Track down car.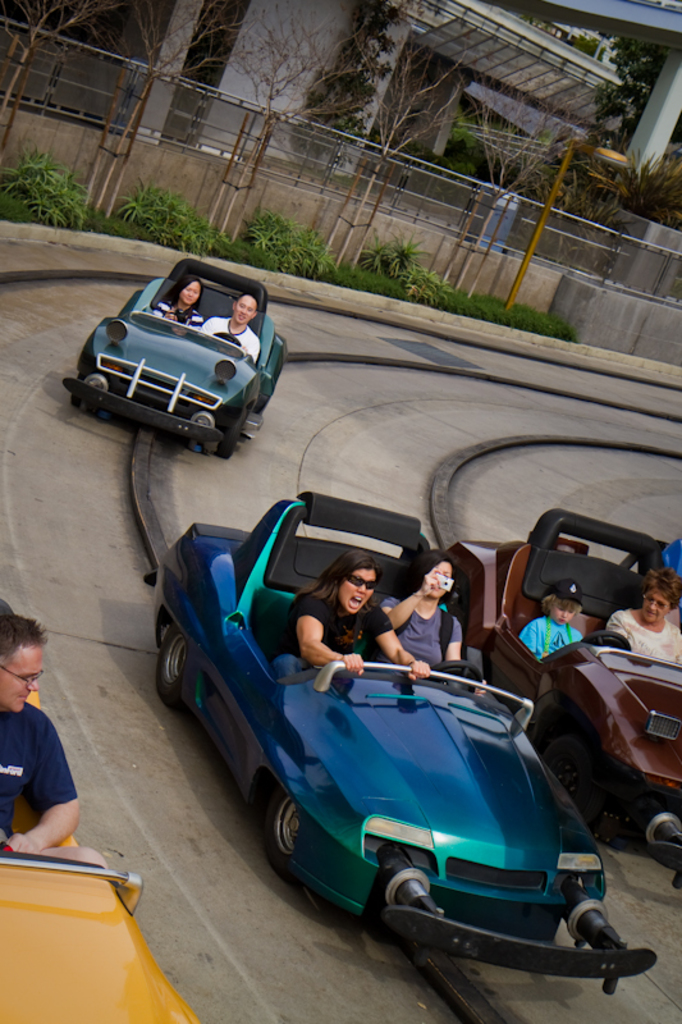
Tracked to {"x1": 444, "y1": 509, "x2": 681, "y2": 887}.
